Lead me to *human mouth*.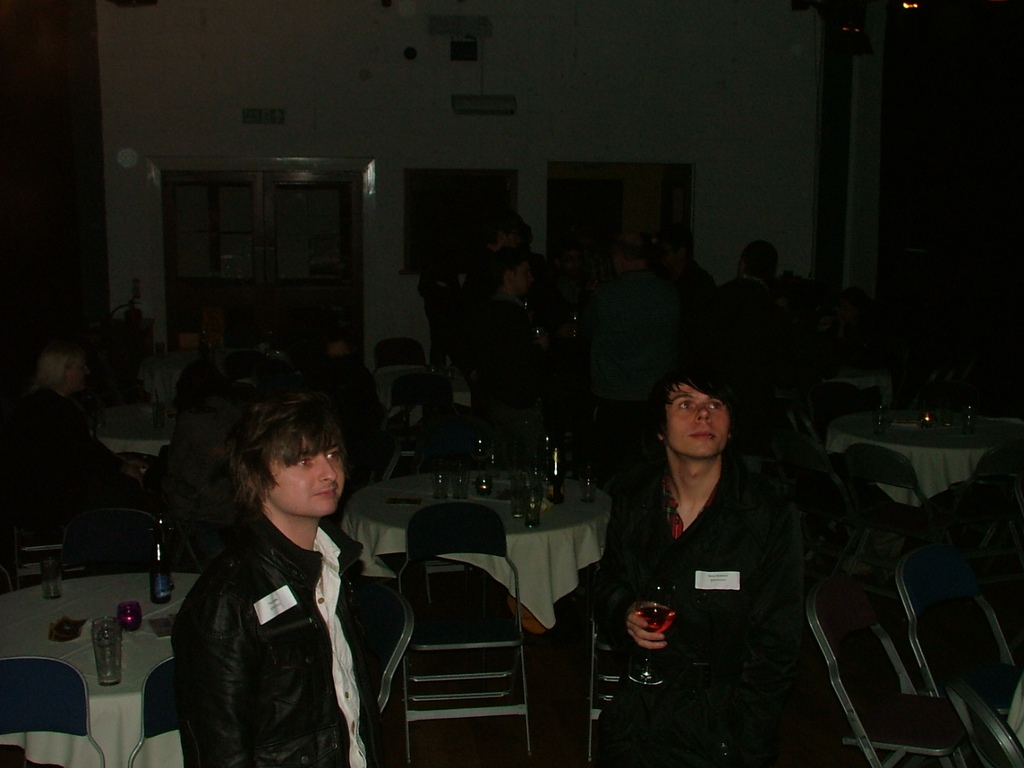
Lead to 316:488:338:498.
